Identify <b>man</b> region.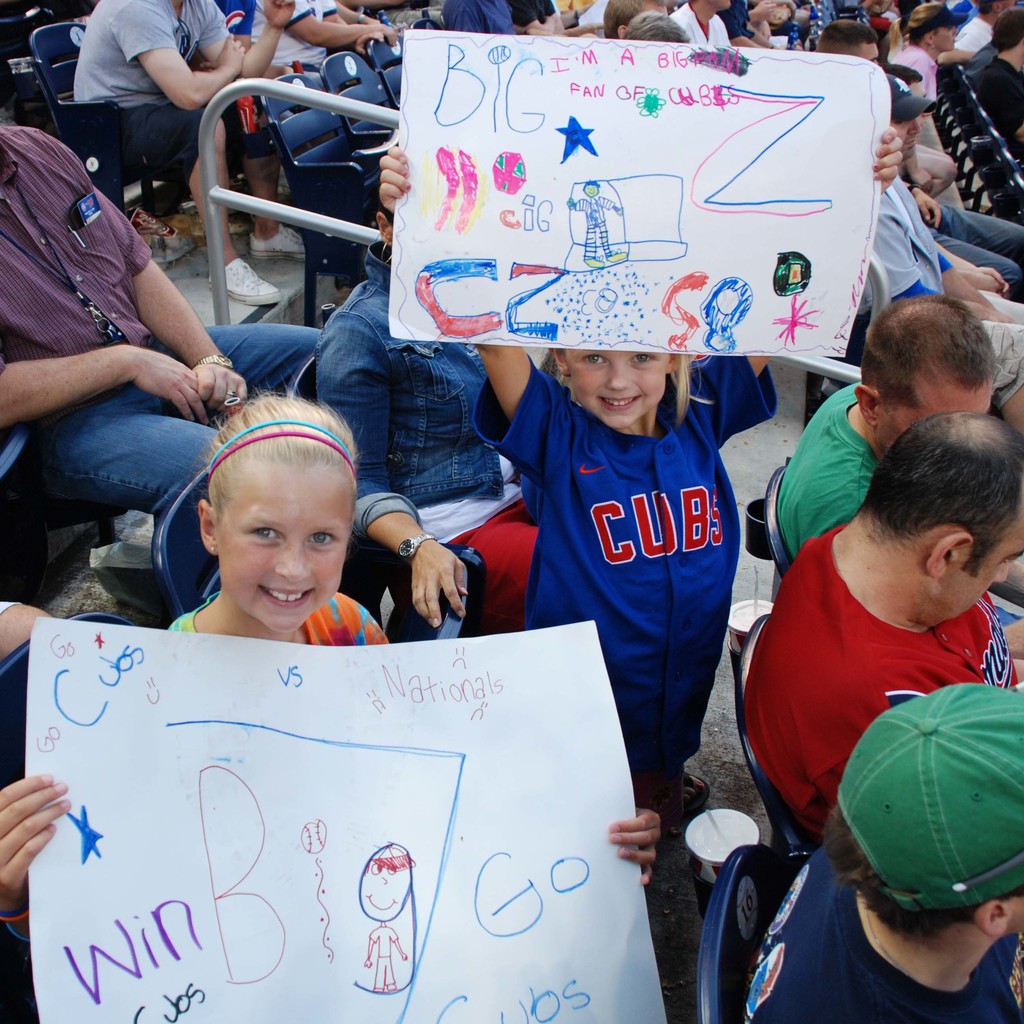
Region: Rect(738, 407, 1023, 820).
